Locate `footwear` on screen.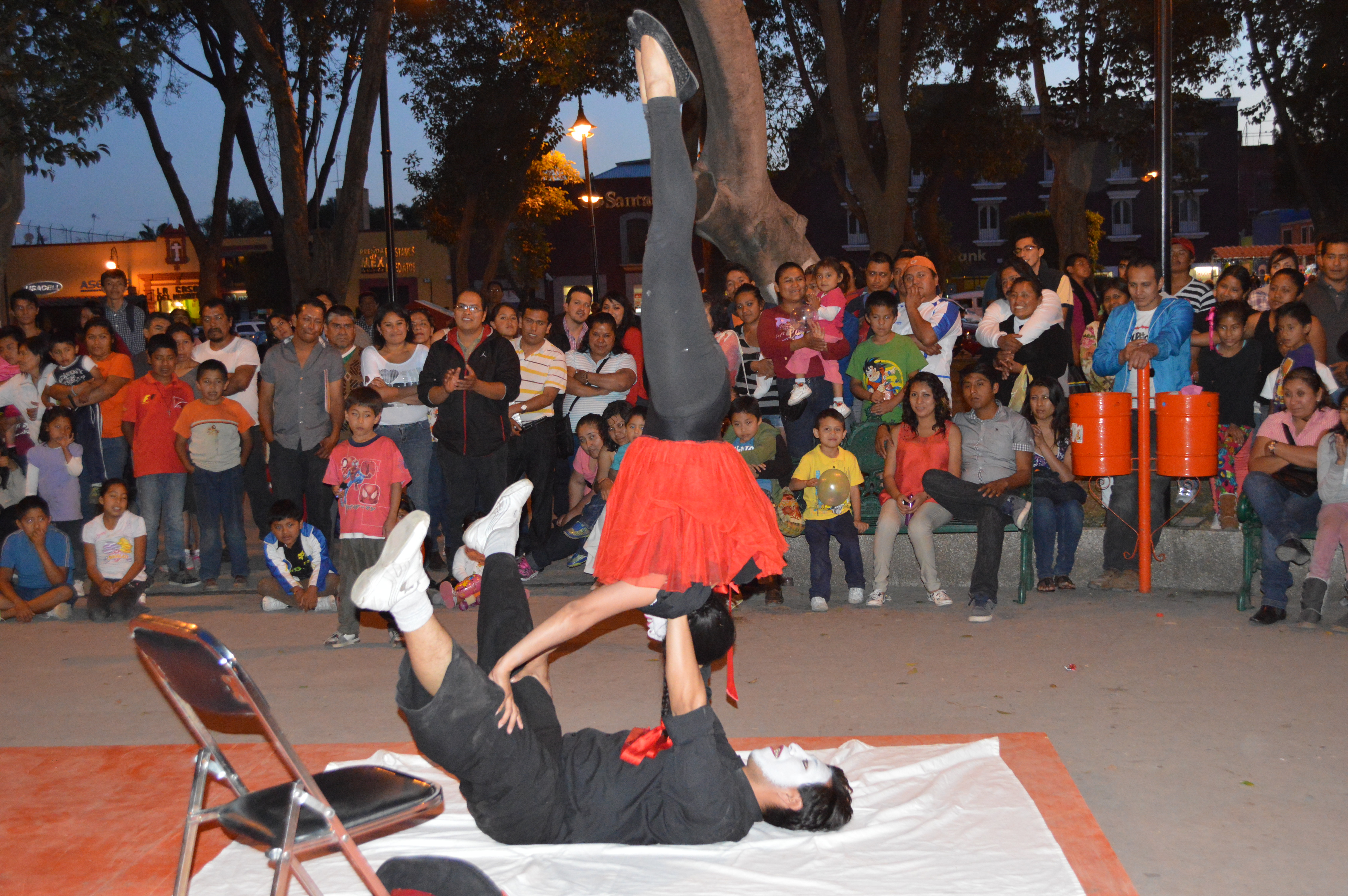
On screen at <bbox>105, 148, 129, 183</bbox>.
